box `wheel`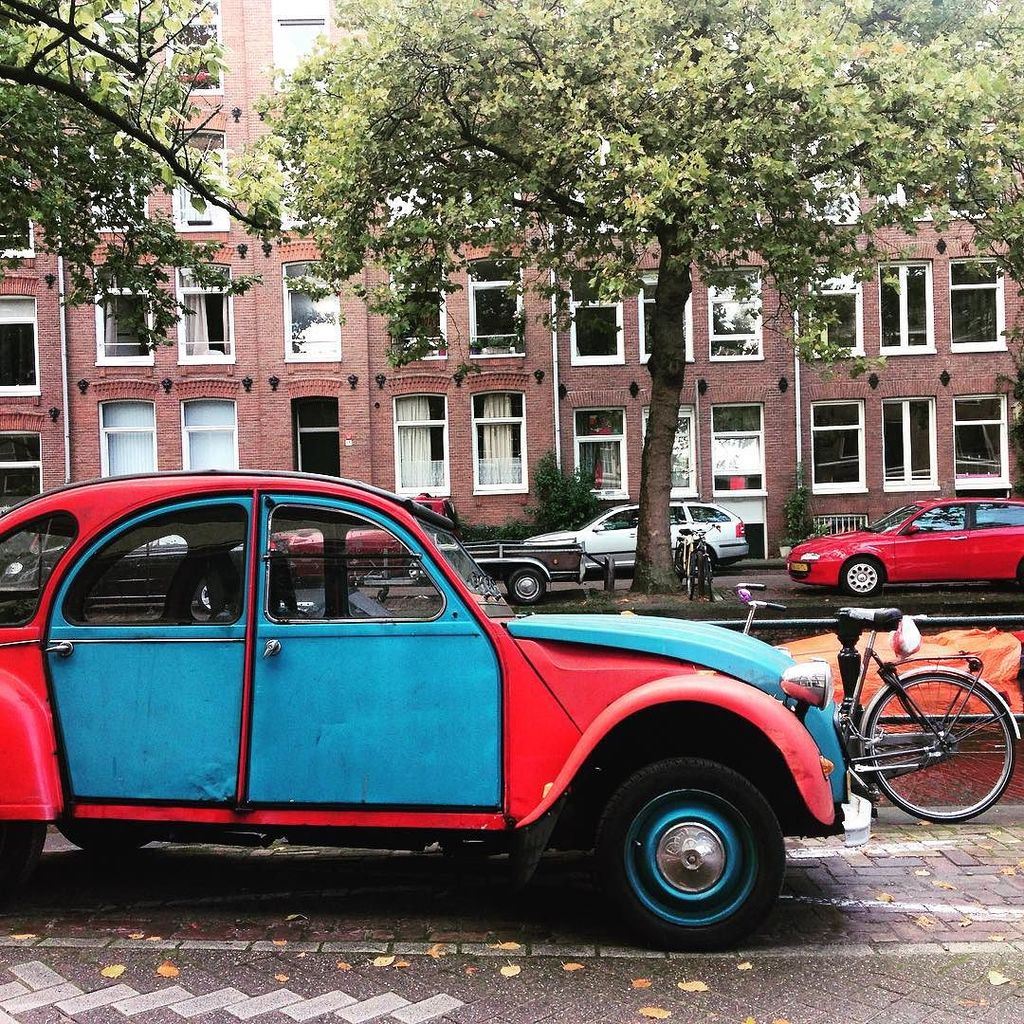
699 554 706 589
